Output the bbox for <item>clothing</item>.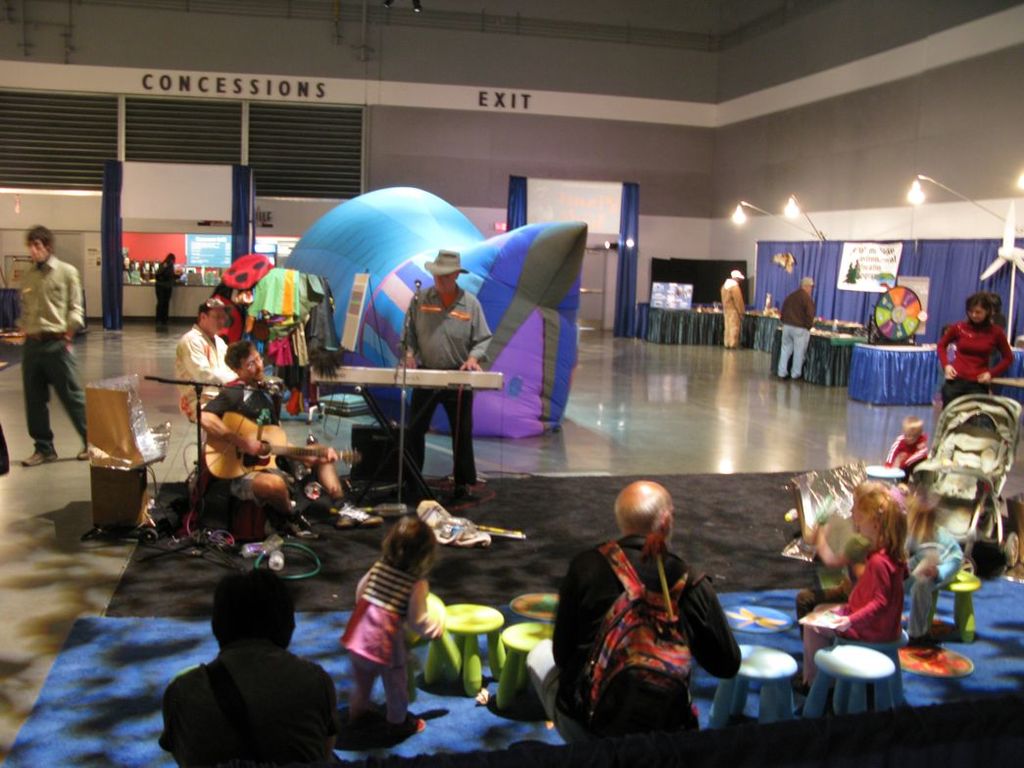
bbox=(171, 320, 251, 415).
